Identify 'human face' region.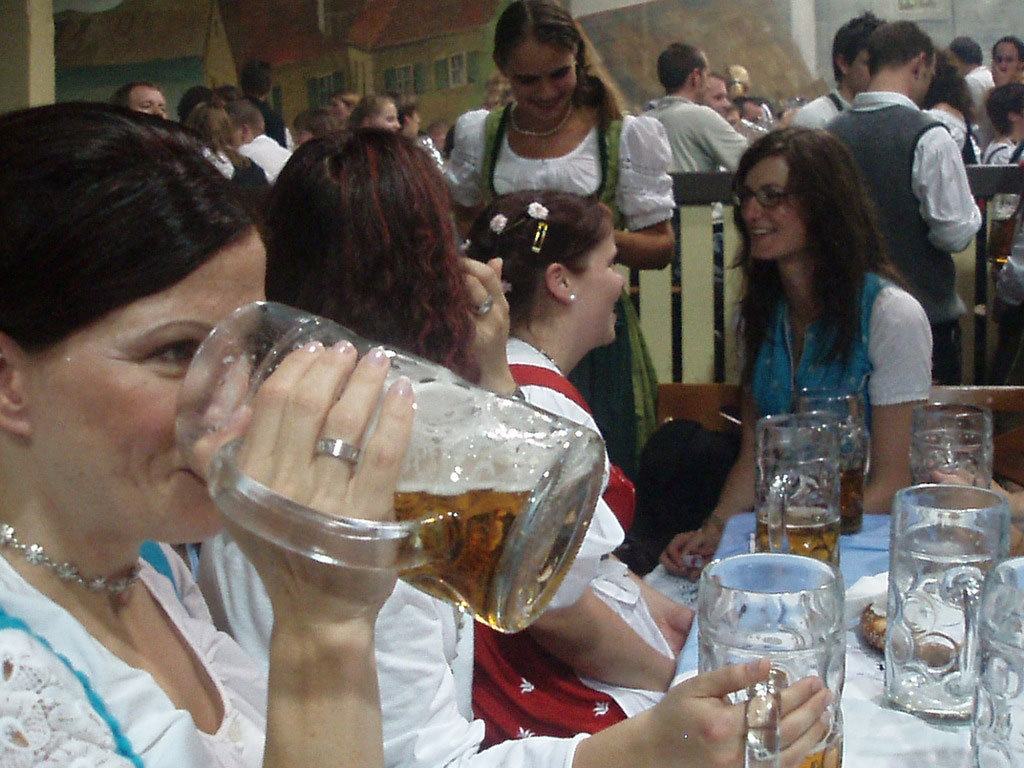
Region: 22:224:270:556.
